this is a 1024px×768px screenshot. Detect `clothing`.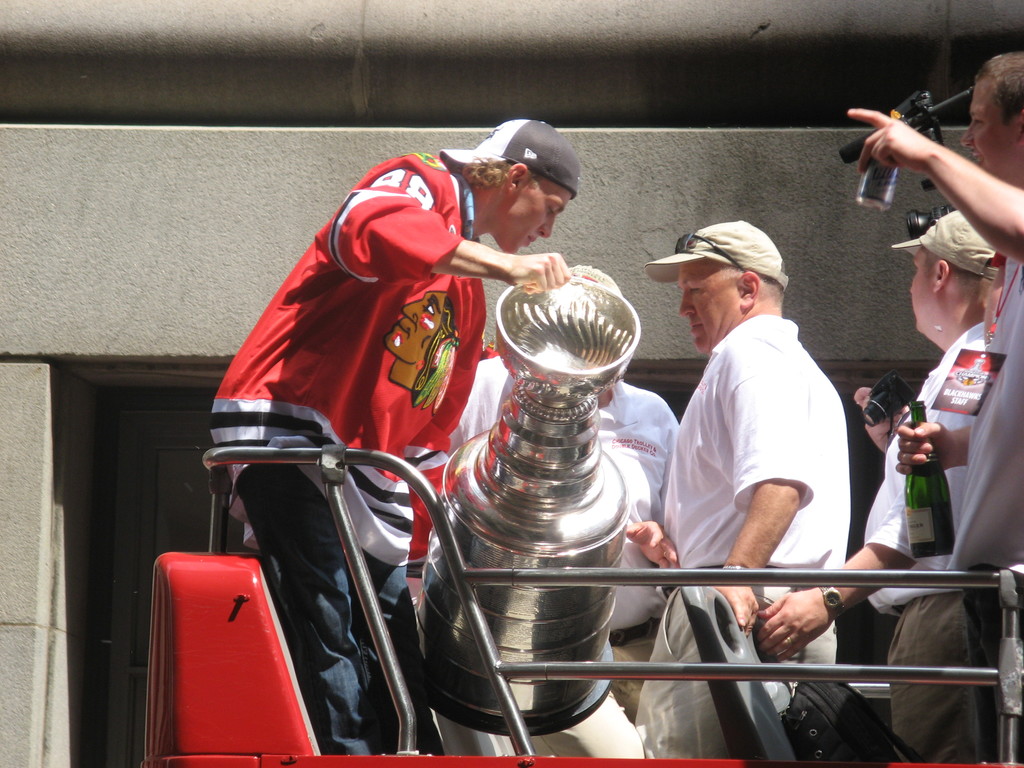
[x1=205, y1=148, x2=488, y2=746].
